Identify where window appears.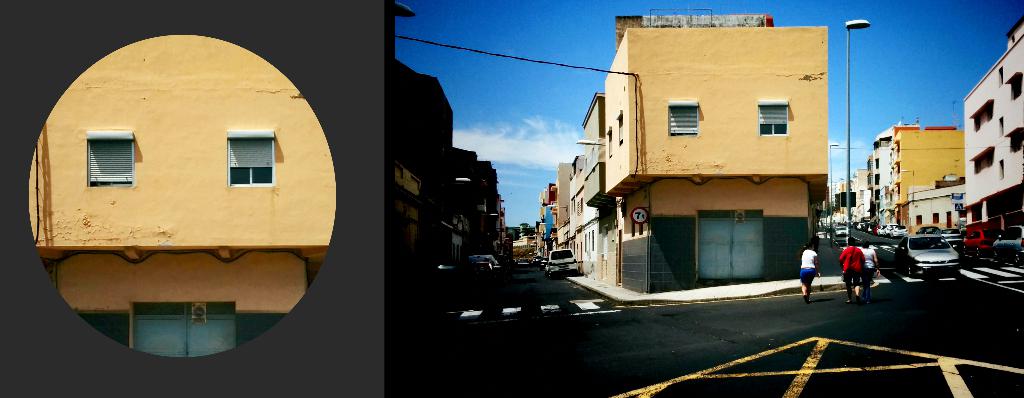
Appears at <bbox>757, 101, 794, 135</bbox>.
